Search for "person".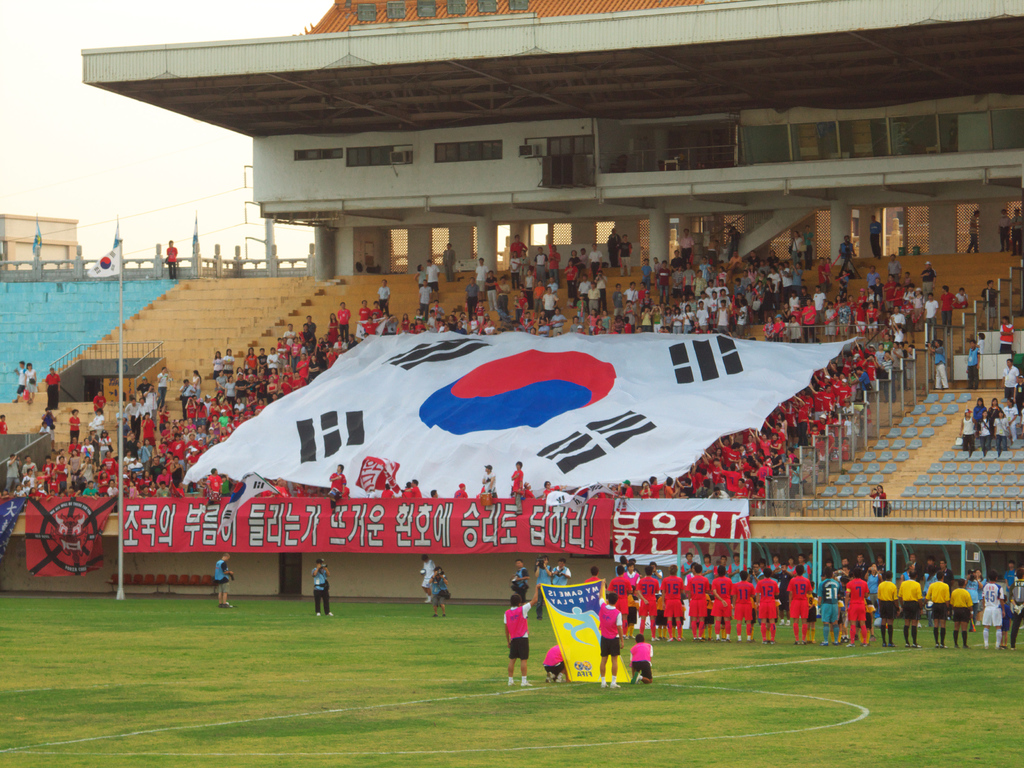
Found at (x1=781, y1=573, x2=818, y2=646).
